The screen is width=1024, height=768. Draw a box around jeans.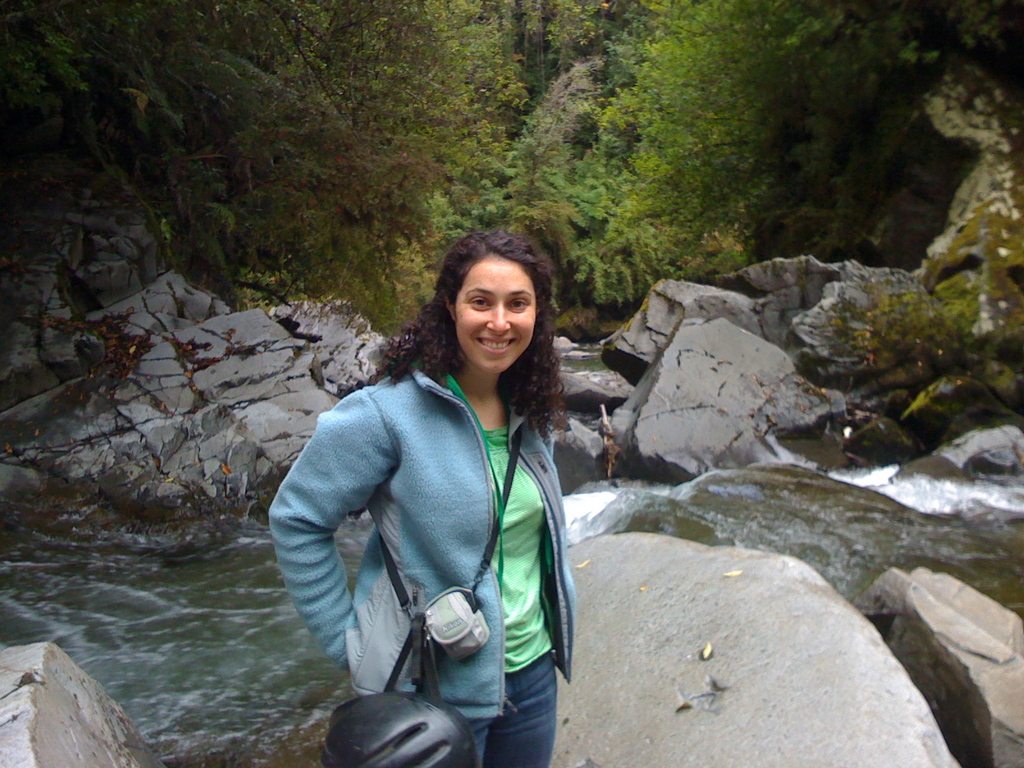
468, 653, 557, 767.
